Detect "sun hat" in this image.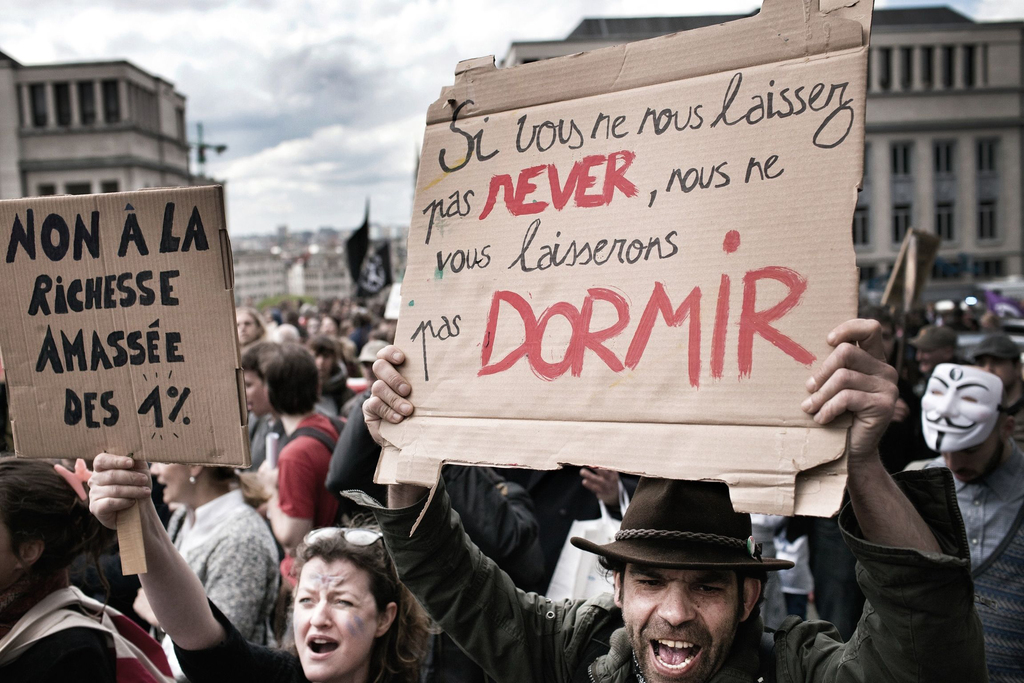
Detection: 354,340,395,367.
